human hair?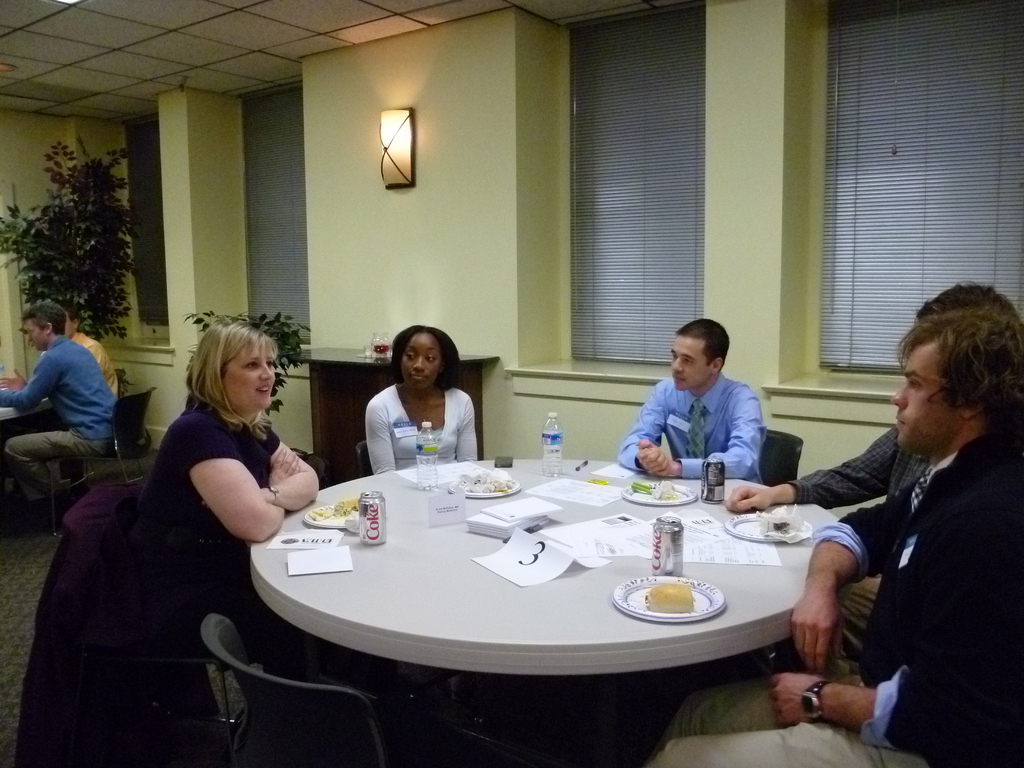
910, 266, 1007, 317
